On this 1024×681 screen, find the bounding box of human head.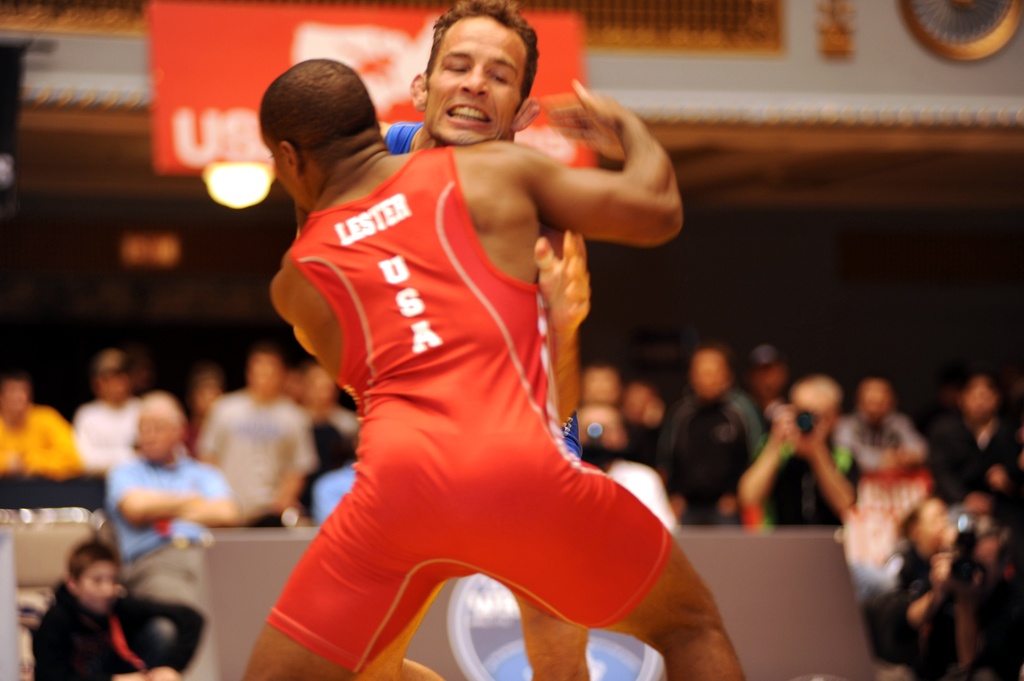
Bounding box: detection(259, 55, 380, 211).
